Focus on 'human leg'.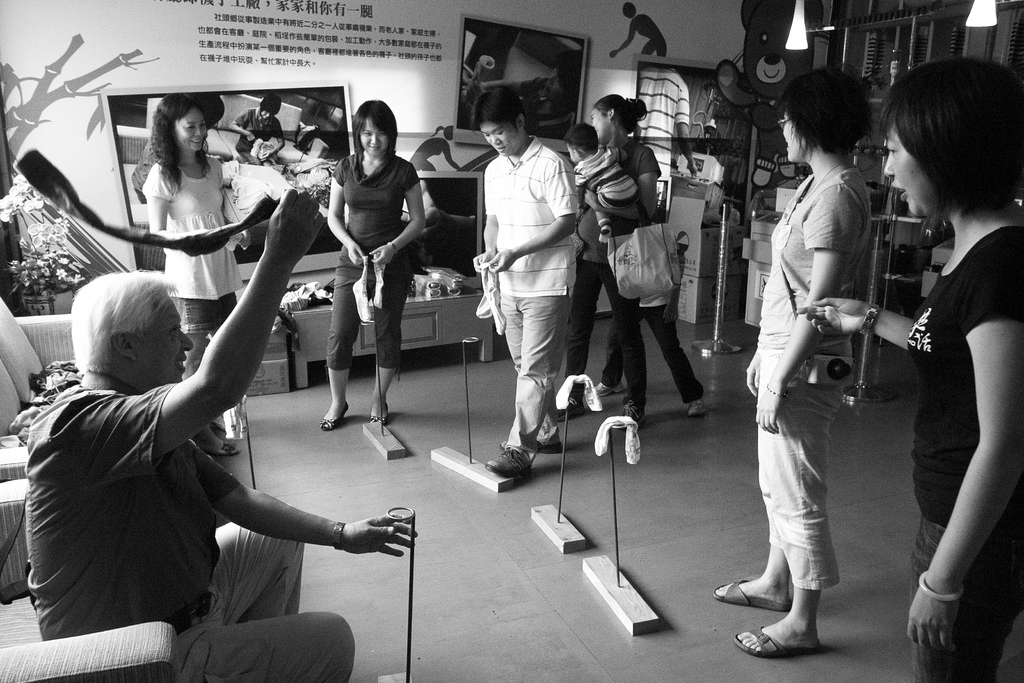
Focused at bbox=(328, 268, 356, 434).
